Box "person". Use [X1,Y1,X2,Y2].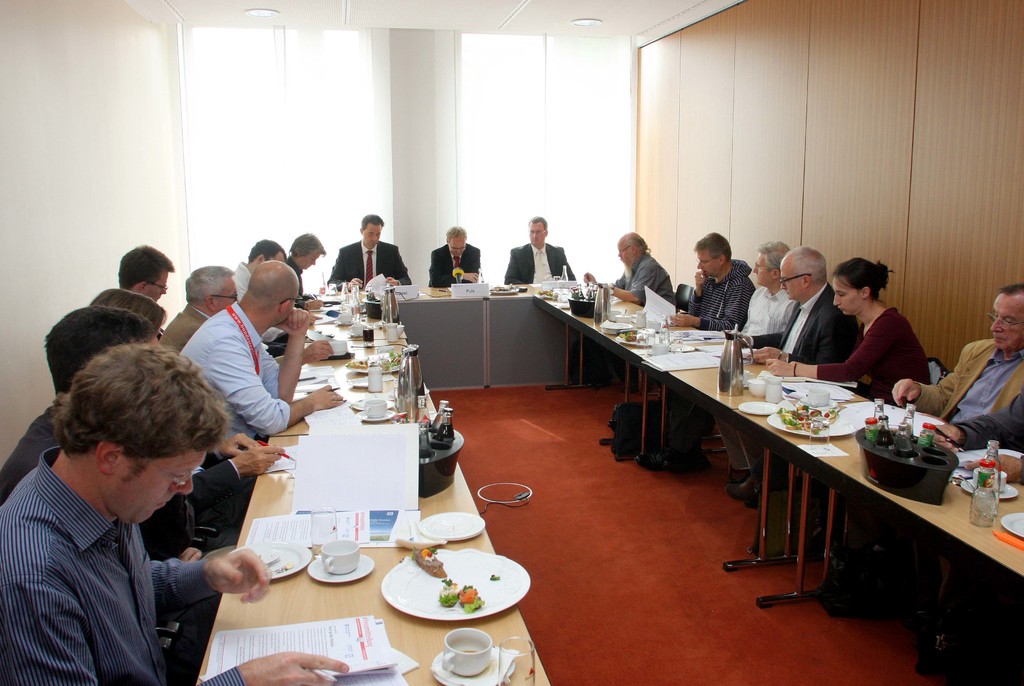
[664,226,755,337].
